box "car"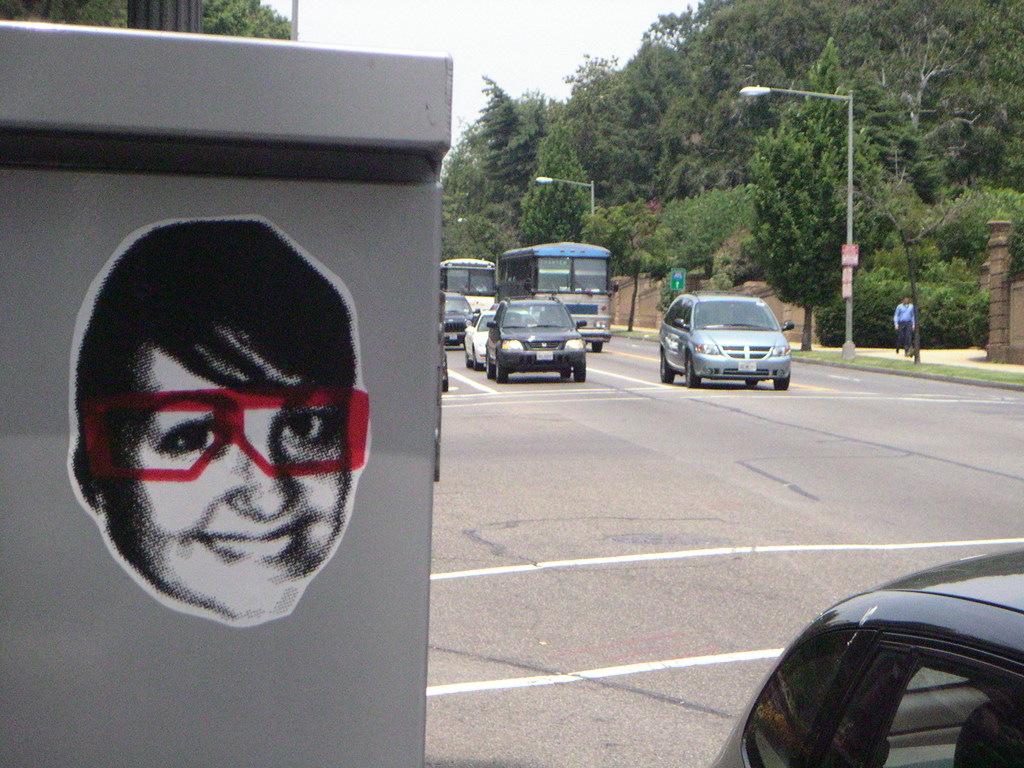
pyautogui.locateOnScreen(440, 294, 479, 346)
